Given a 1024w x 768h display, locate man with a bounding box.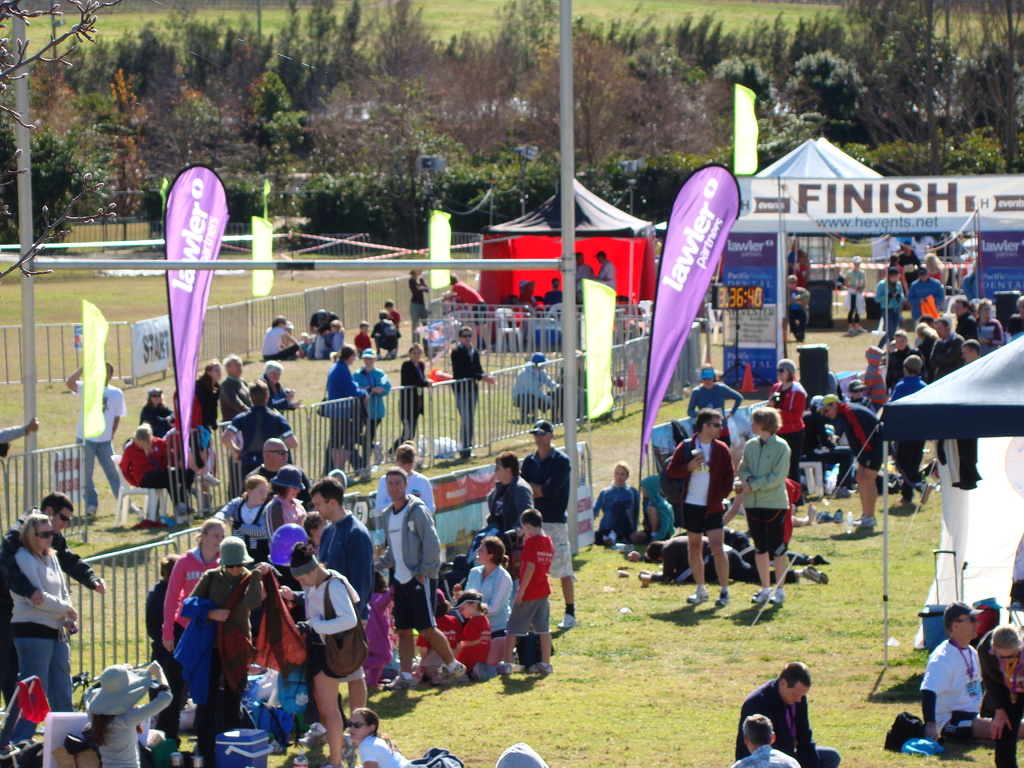
Located: (left=520, top=419, right=573, bottom=626).
